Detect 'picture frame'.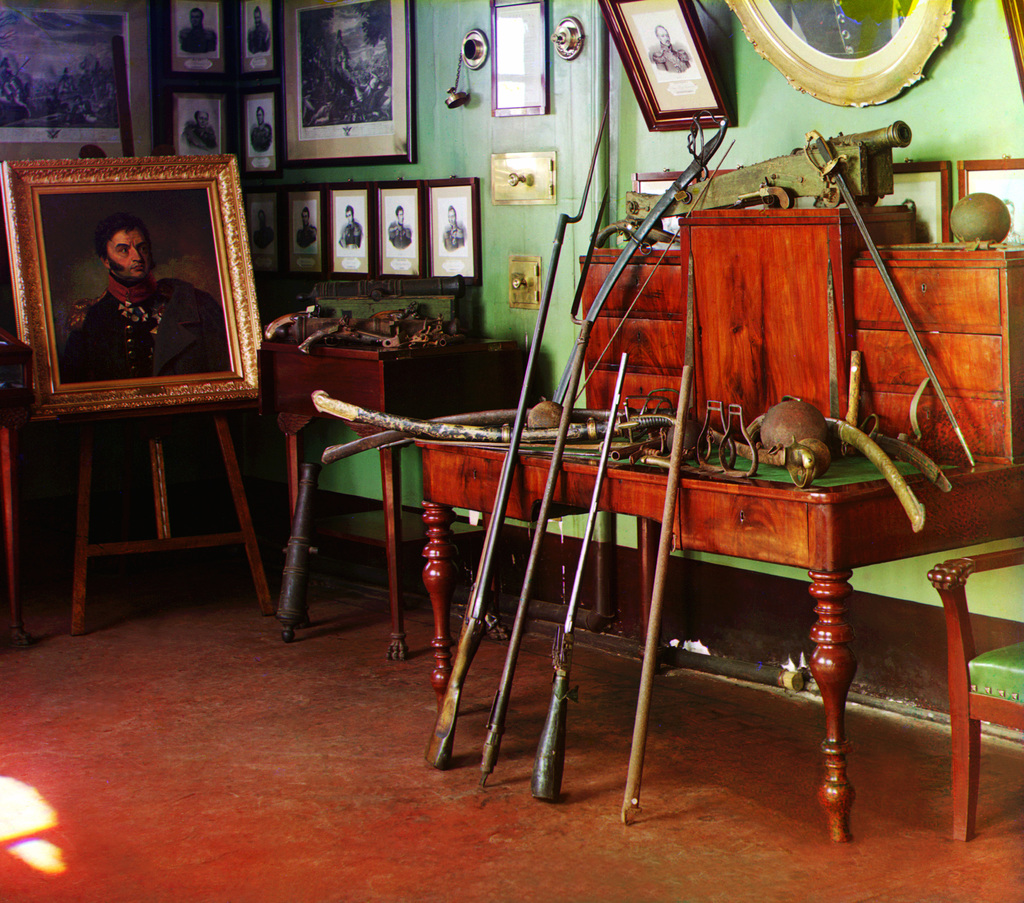
Detected at l=326, t=182, r=372, b=278.
